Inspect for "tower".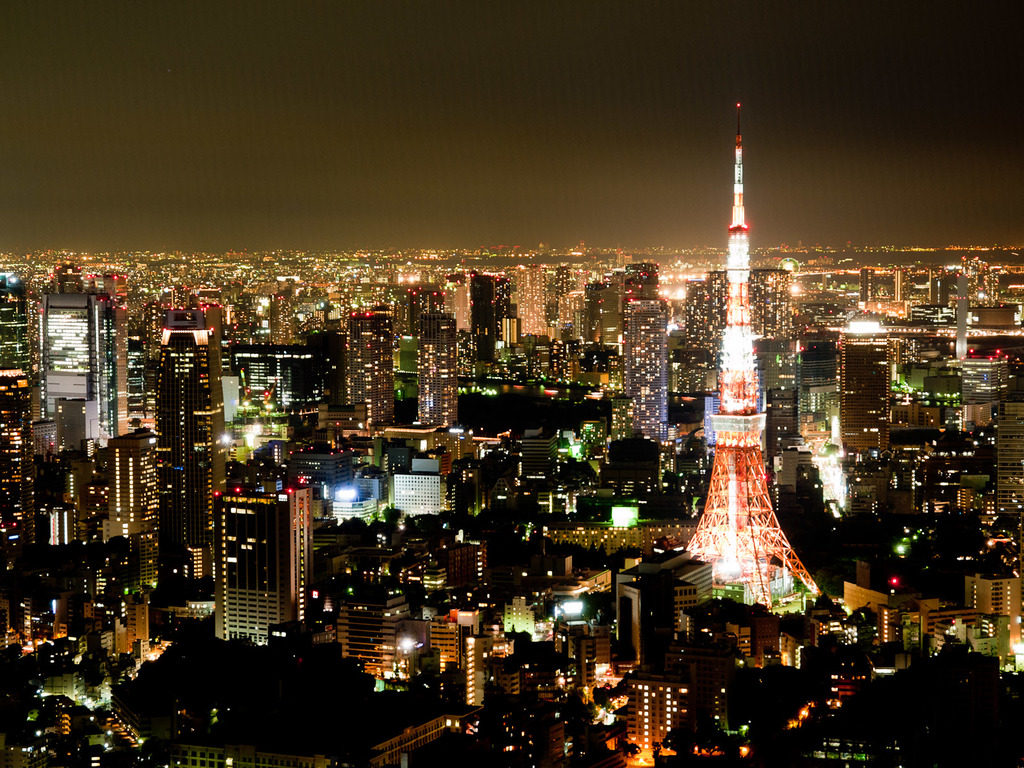
Inspection: [685,103,822,615].
